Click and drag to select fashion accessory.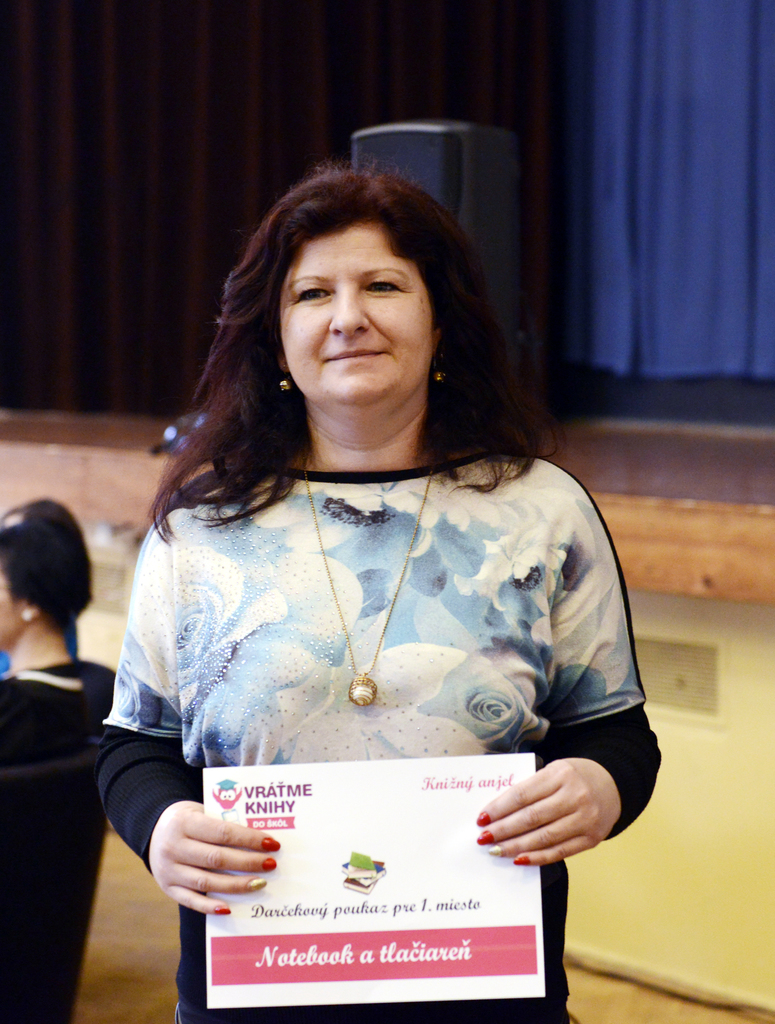
Selection: pyautogui.locateOnScreen(434, 371, 445, 385).
